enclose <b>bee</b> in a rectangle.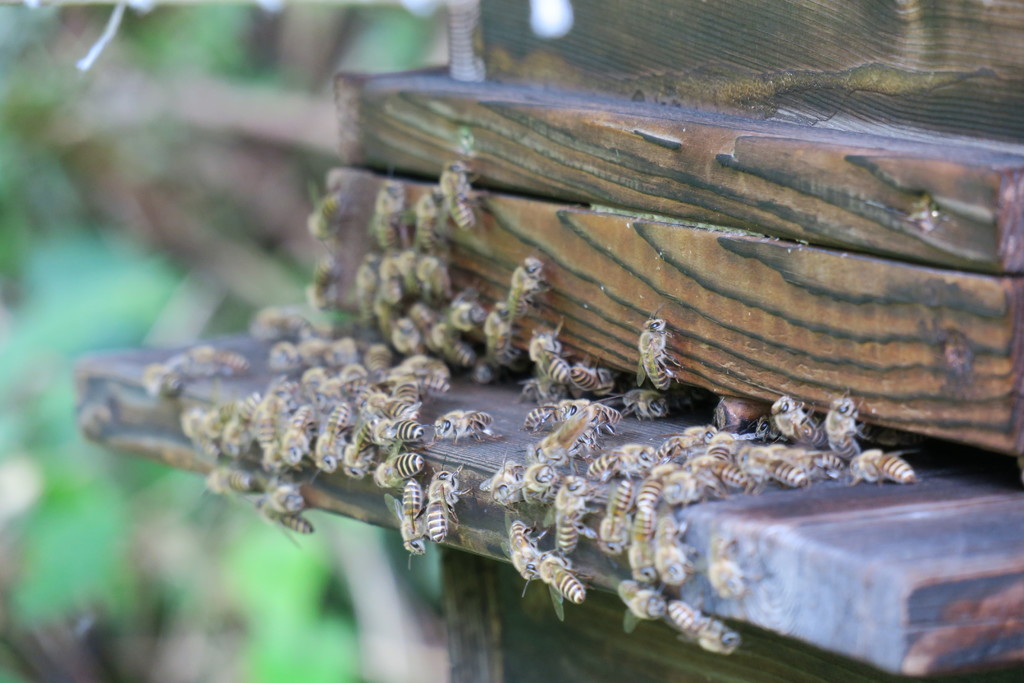
left=646, top=519, right=696, bottom=582.
